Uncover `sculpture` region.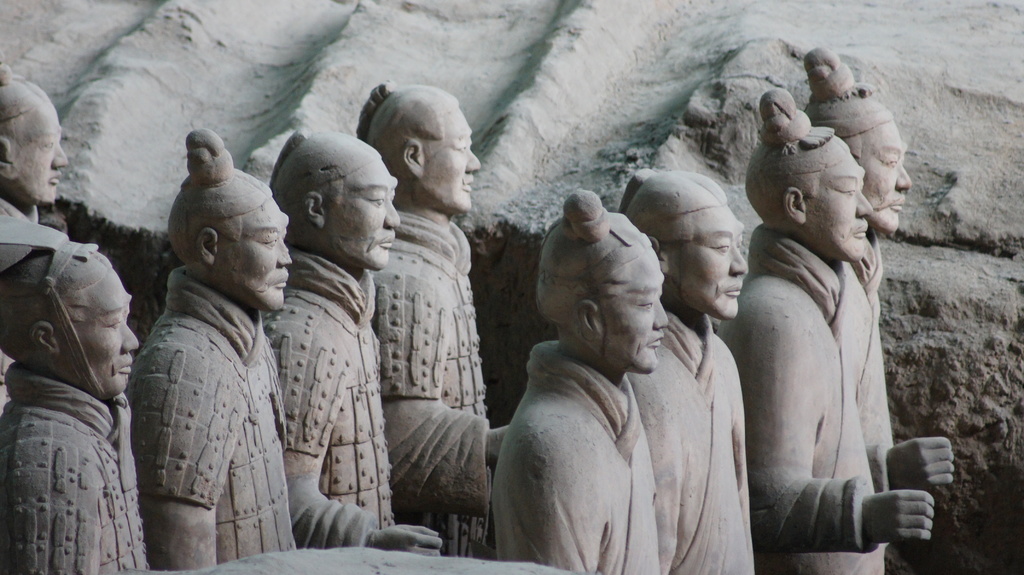
Uncovered: 0,65,65,226.
